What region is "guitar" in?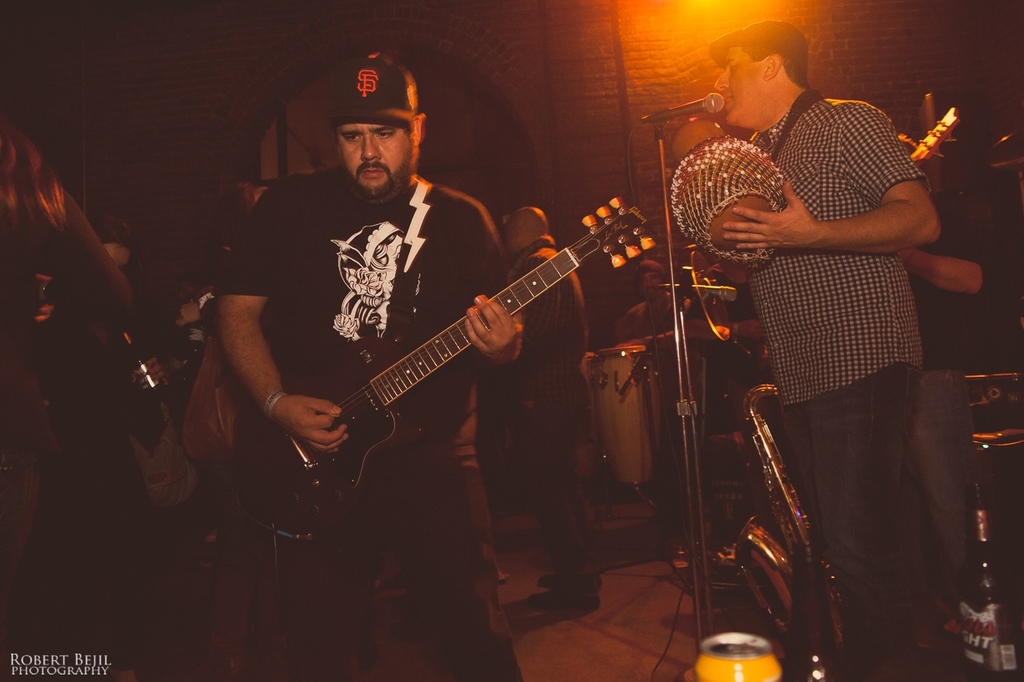
locate(229, 189, 672, 539).
